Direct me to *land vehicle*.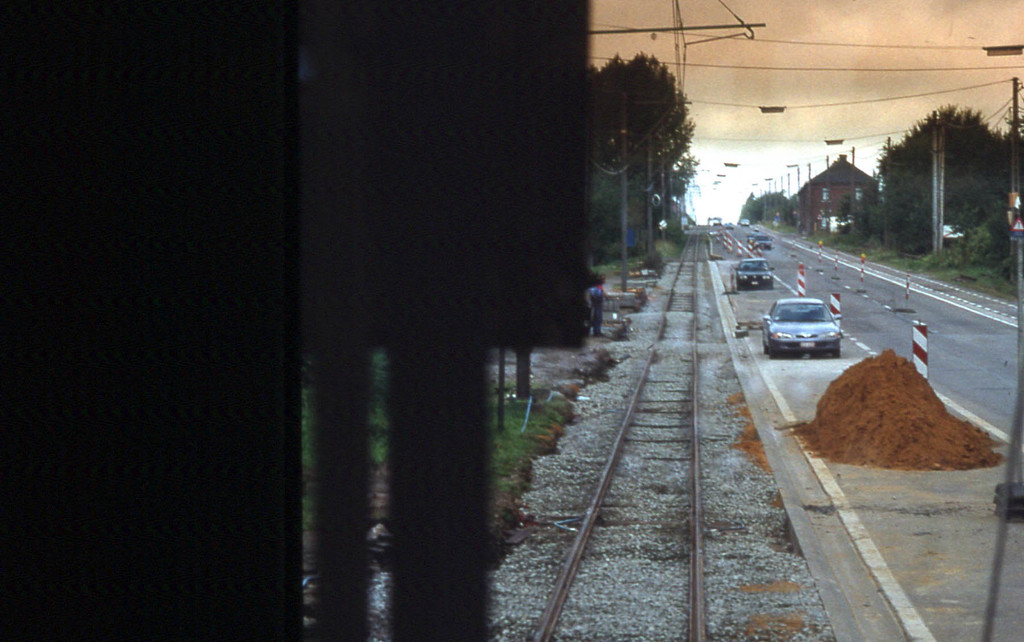
Direction: region(708, 213, 723, 227).
